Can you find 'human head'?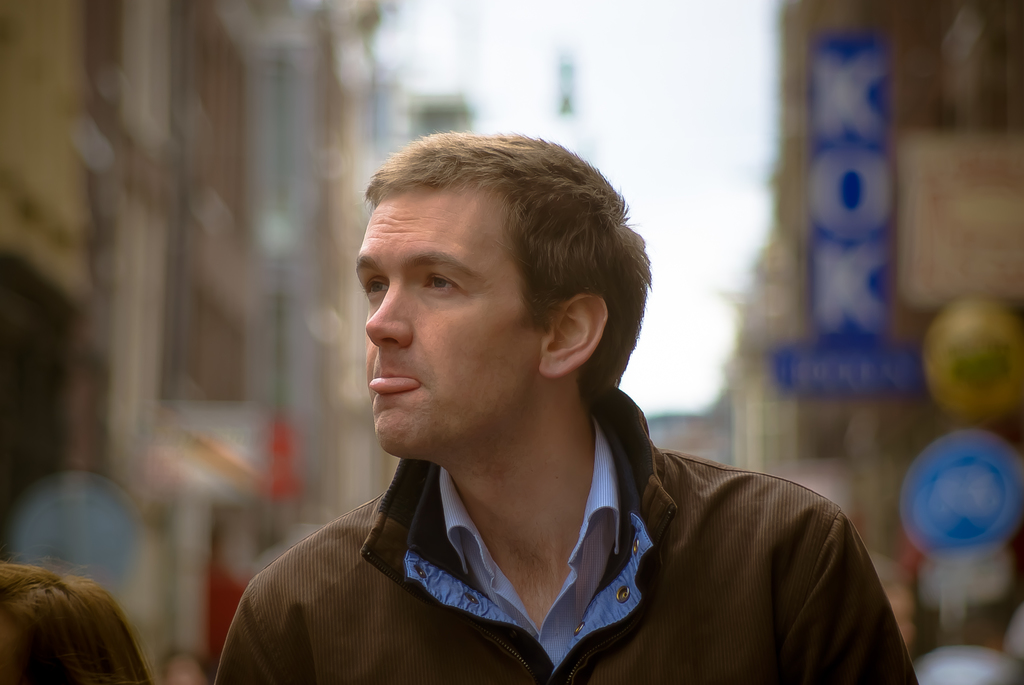
Yes, bounding box: box=[0, 558, 152, 684].
